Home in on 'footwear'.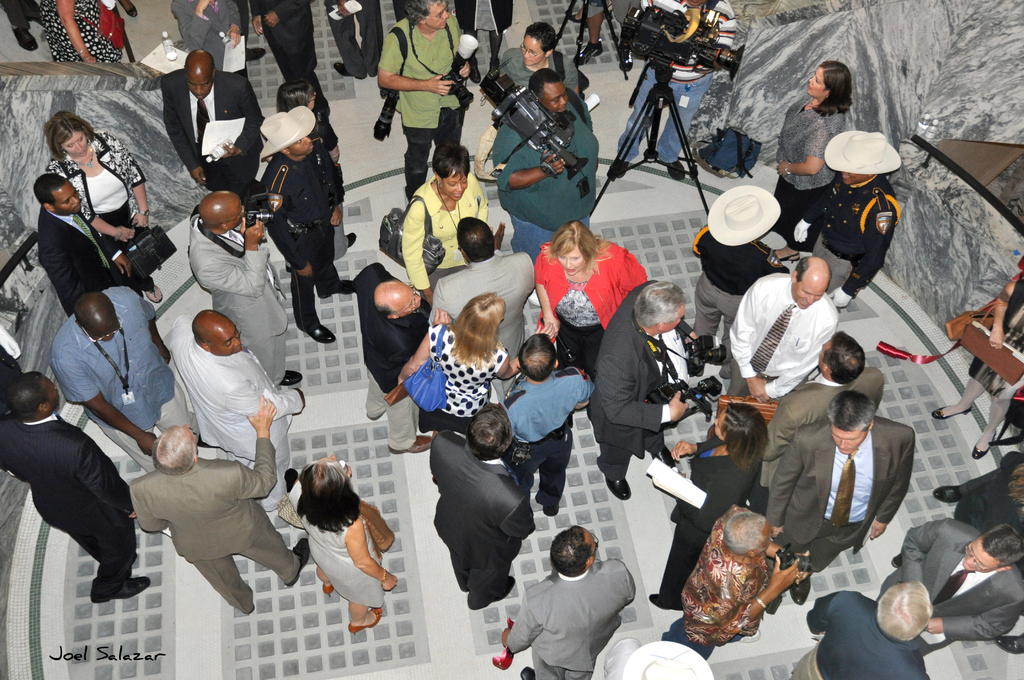
Homed in at {"left": 320, "top": 279, "right": 355, "bottom": 298}.
